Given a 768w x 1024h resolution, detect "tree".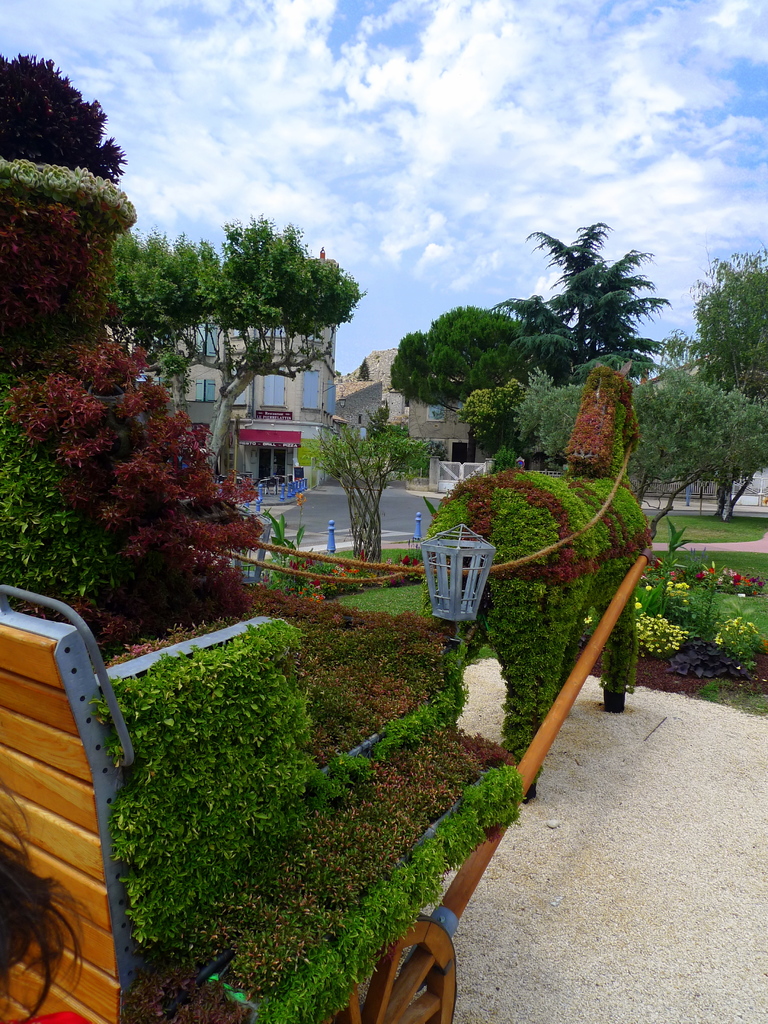
x1=492, y1=218, x2=677, y2=366.
